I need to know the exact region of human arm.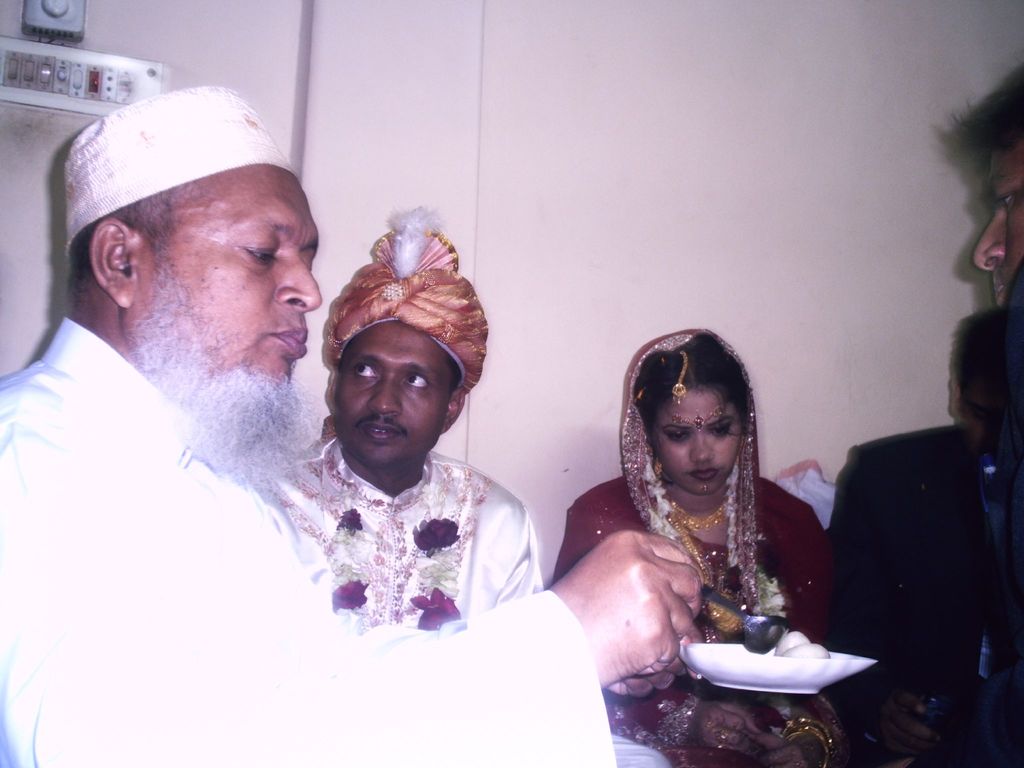
Region: (673,678,784,759).
